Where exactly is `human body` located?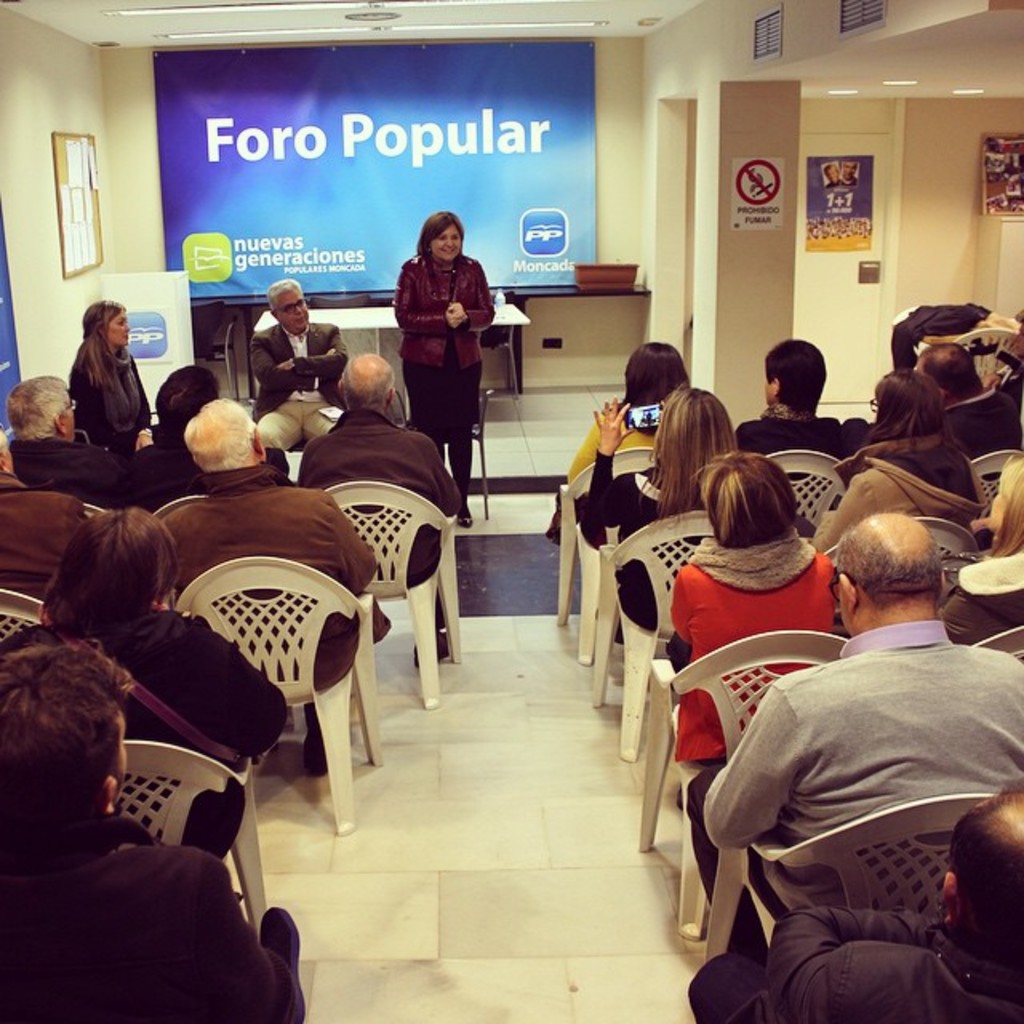
Its bounding box is (left=147, top=394, right=392, bottom=691).
